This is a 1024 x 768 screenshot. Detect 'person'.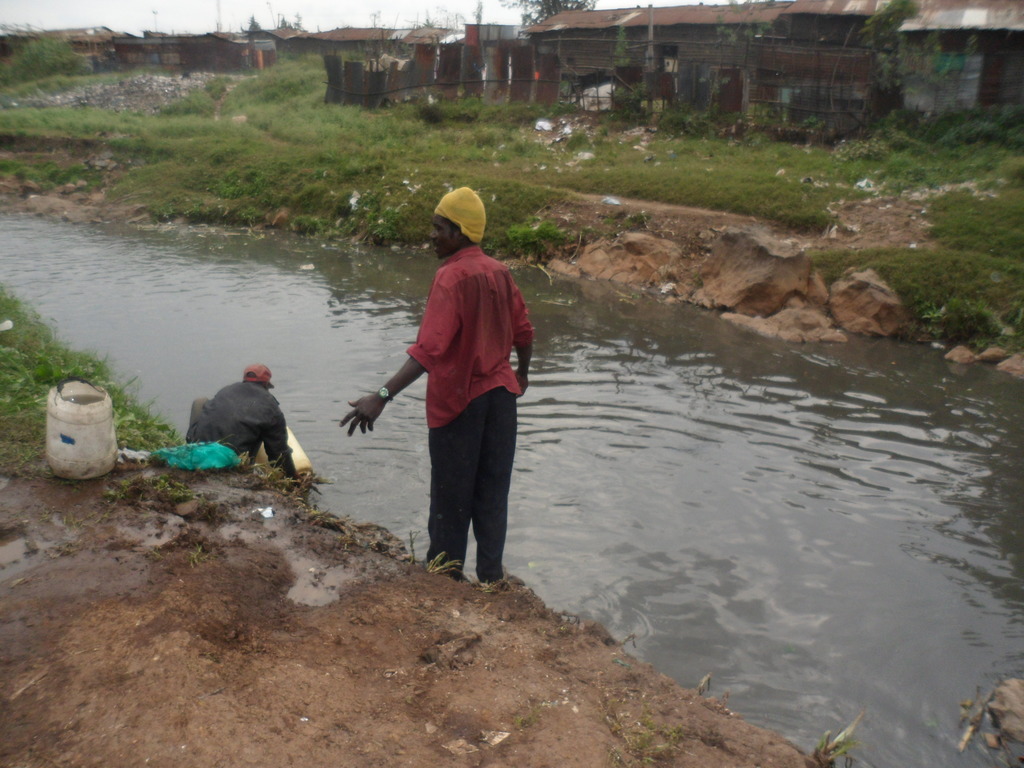
<region>195, 348, 284, 489</region>.
